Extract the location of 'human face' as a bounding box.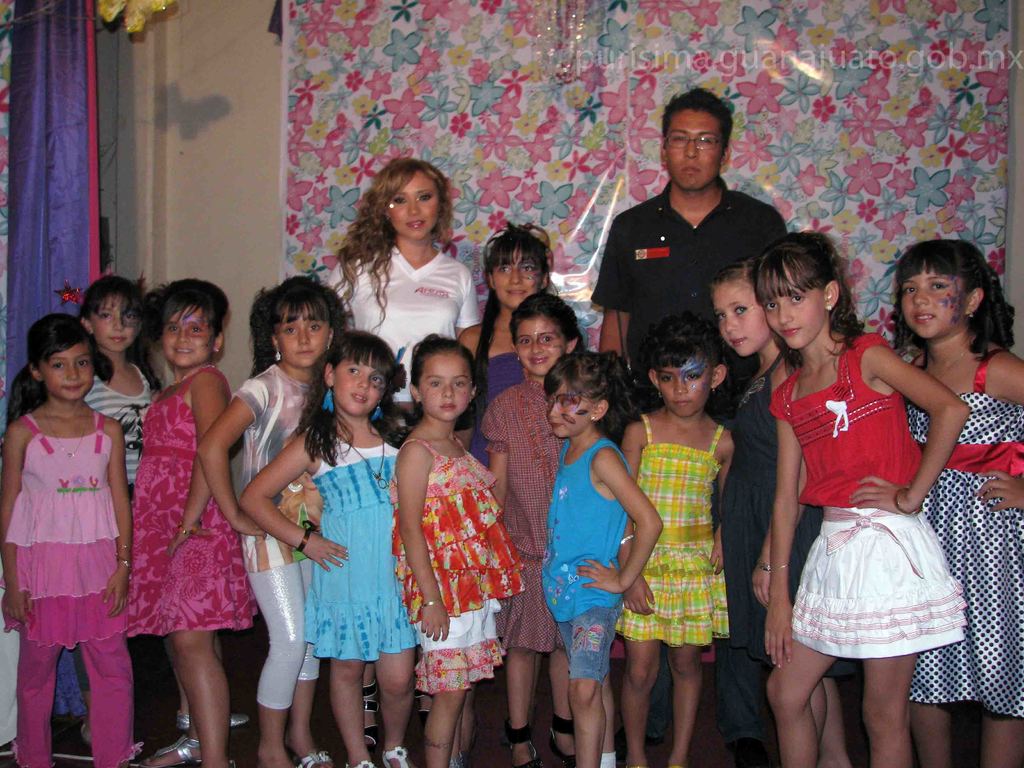
(331,353,387,415).
